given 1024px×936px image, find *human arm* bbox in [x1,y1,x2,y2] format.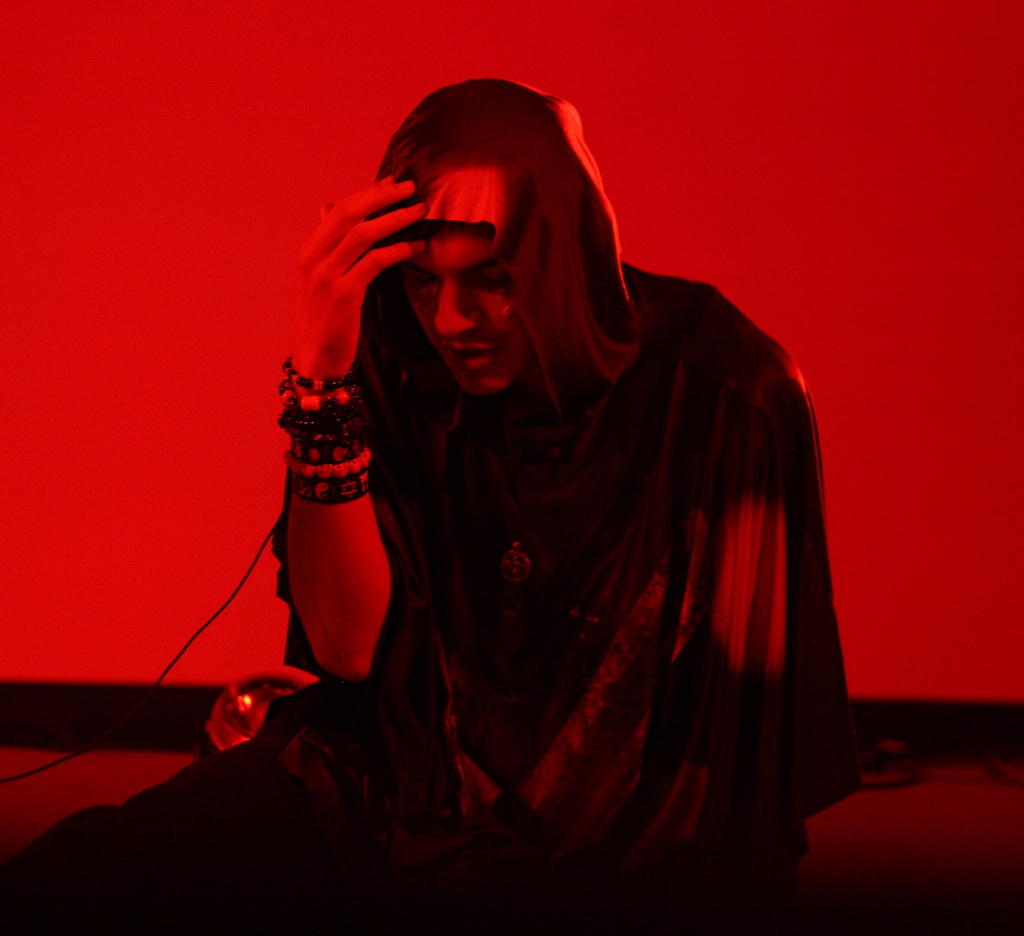
[264,387,416,718].
